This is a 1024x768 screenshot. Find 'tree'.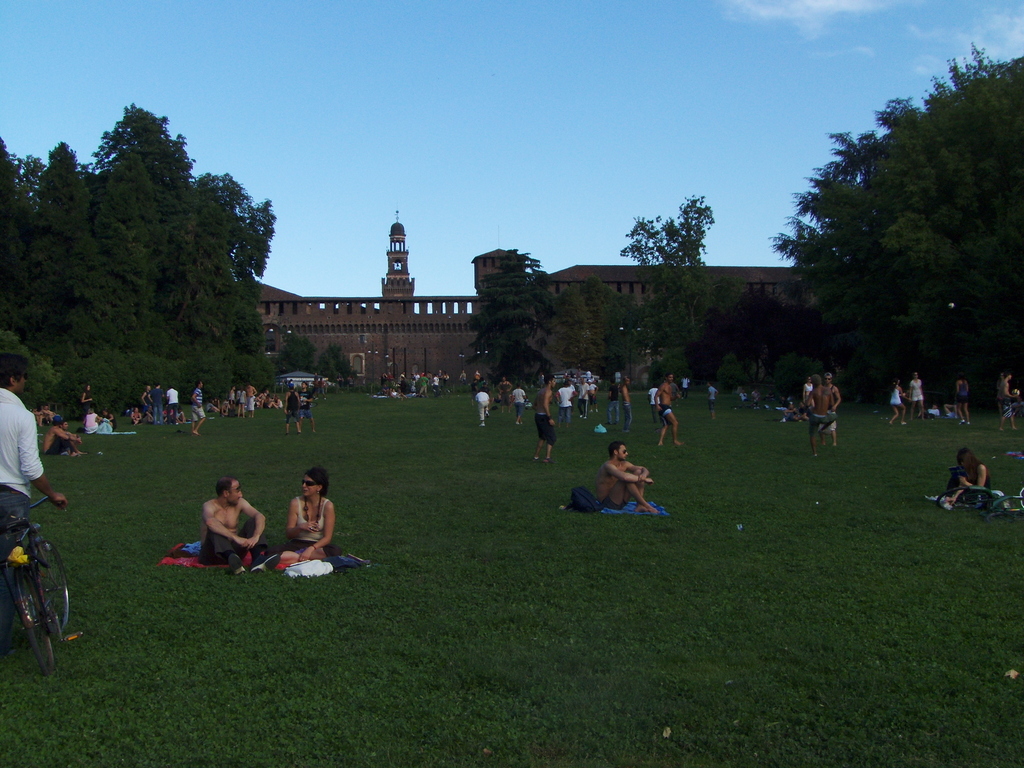
Bounding box: box(297, 349, 355, 390).
